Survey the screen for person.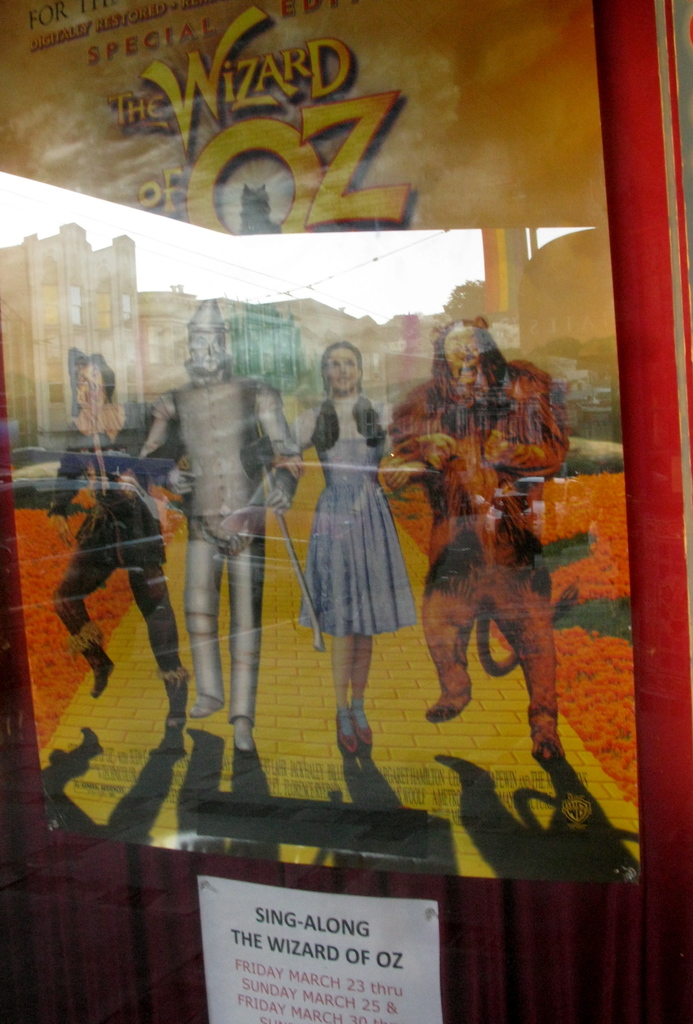
Survey found: pyautogui.locateOnScreen(139, 291, 304, 751).
